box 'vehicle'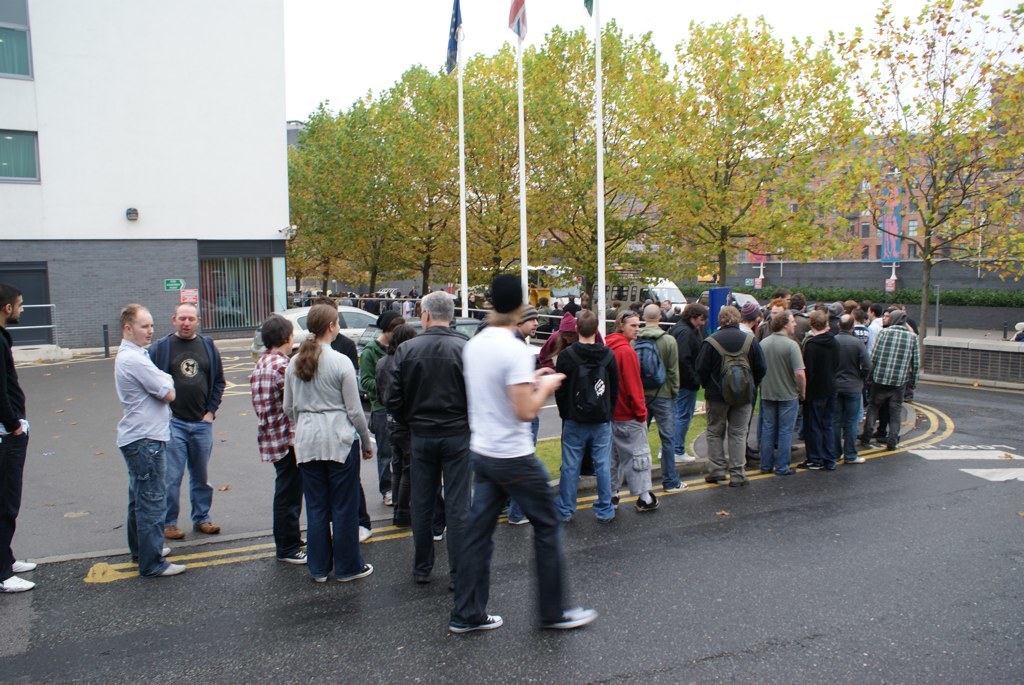
left=697, top=292, right=759, bottom=308
